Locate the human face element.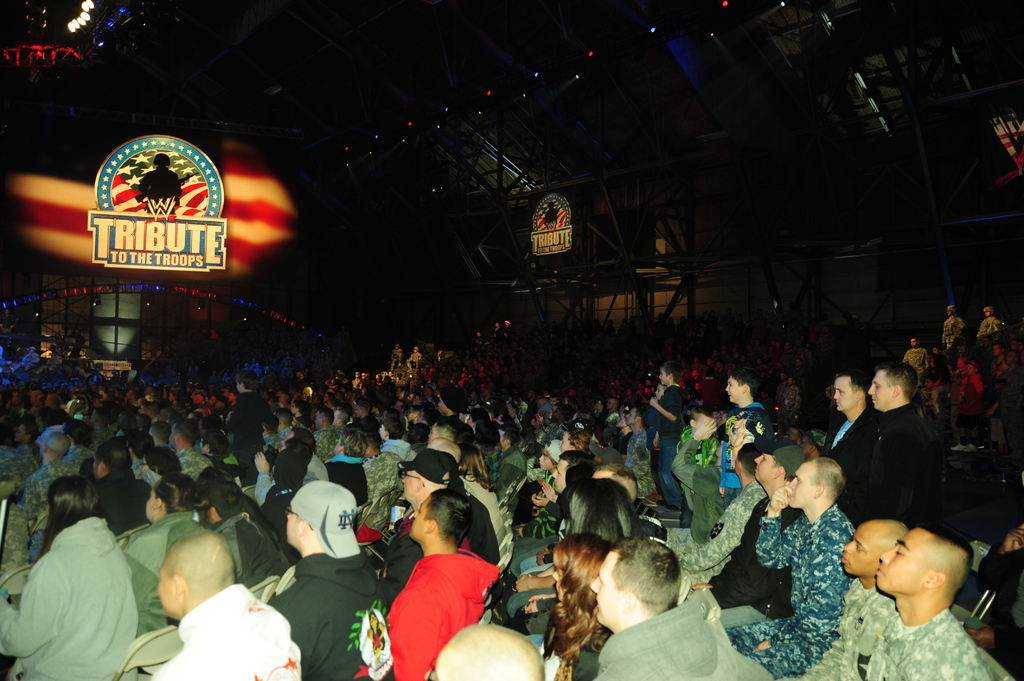
Element bbox: x1=727 y1=377 x2=744 y2=406.
